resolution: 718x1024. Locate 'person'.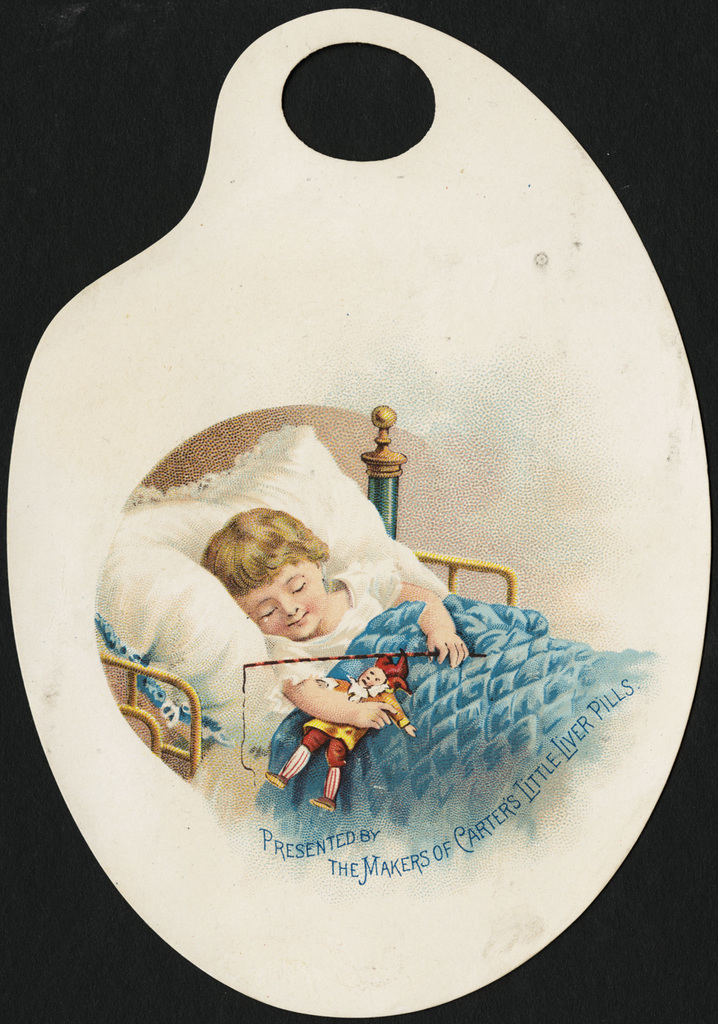
l=261, t=645, r=418, b=812.
